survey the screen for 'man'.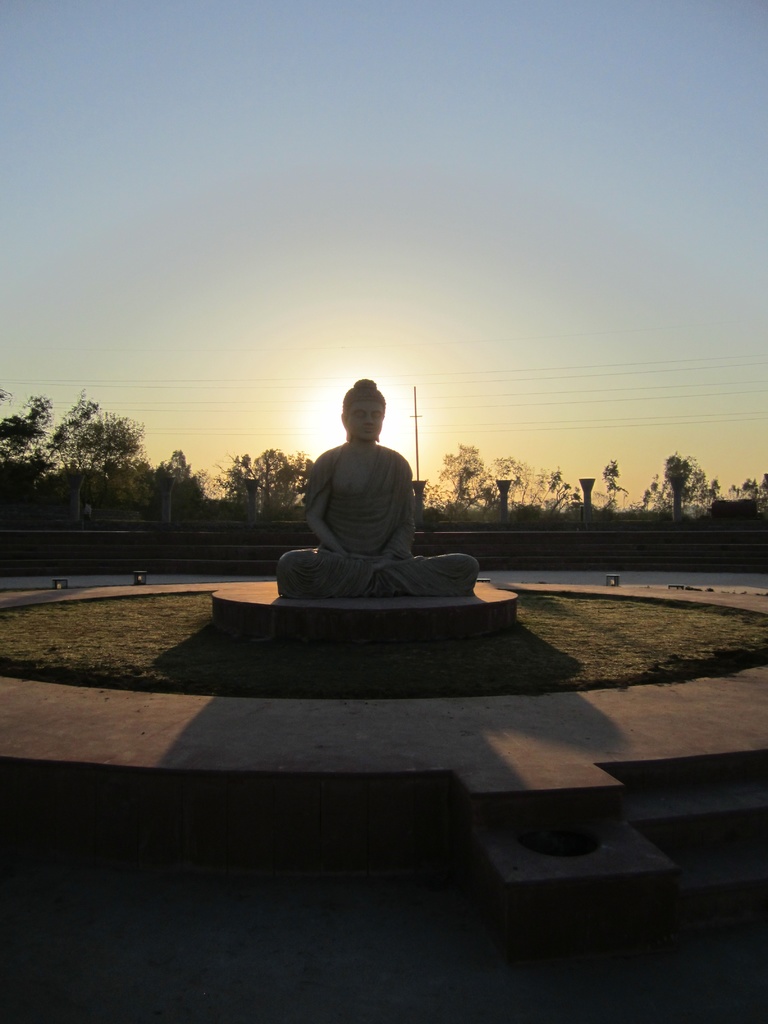
Survey found: bbox(297, 379, 447, 563).
